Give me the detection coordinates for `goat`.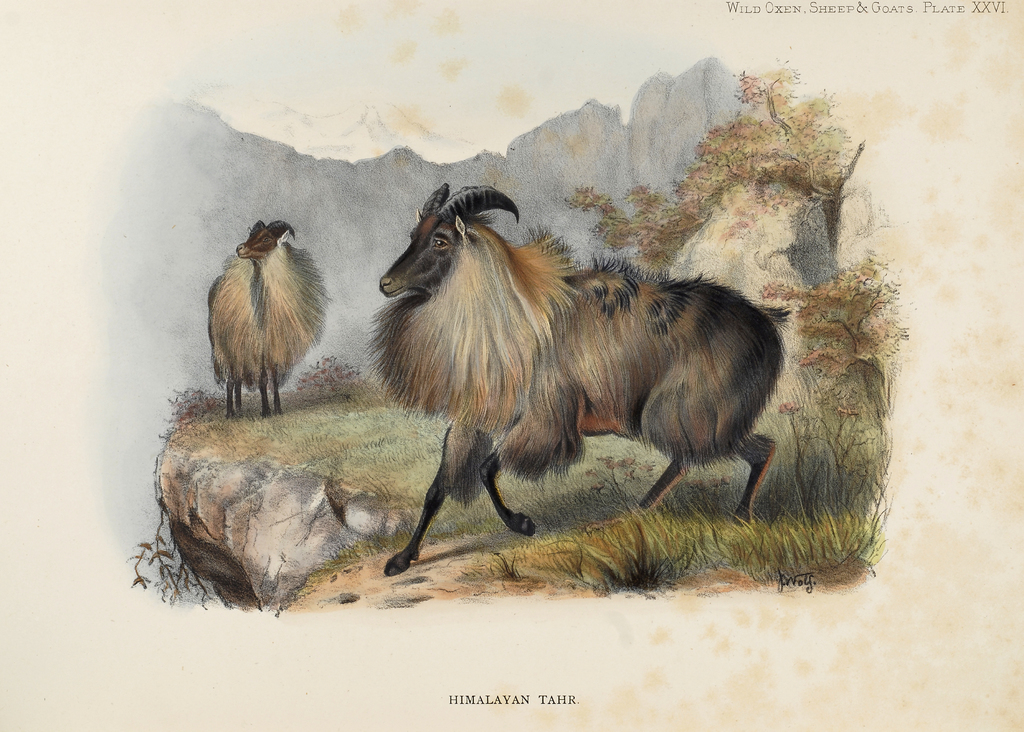
(x1=207, y1=219, x2=329, y2=416).
